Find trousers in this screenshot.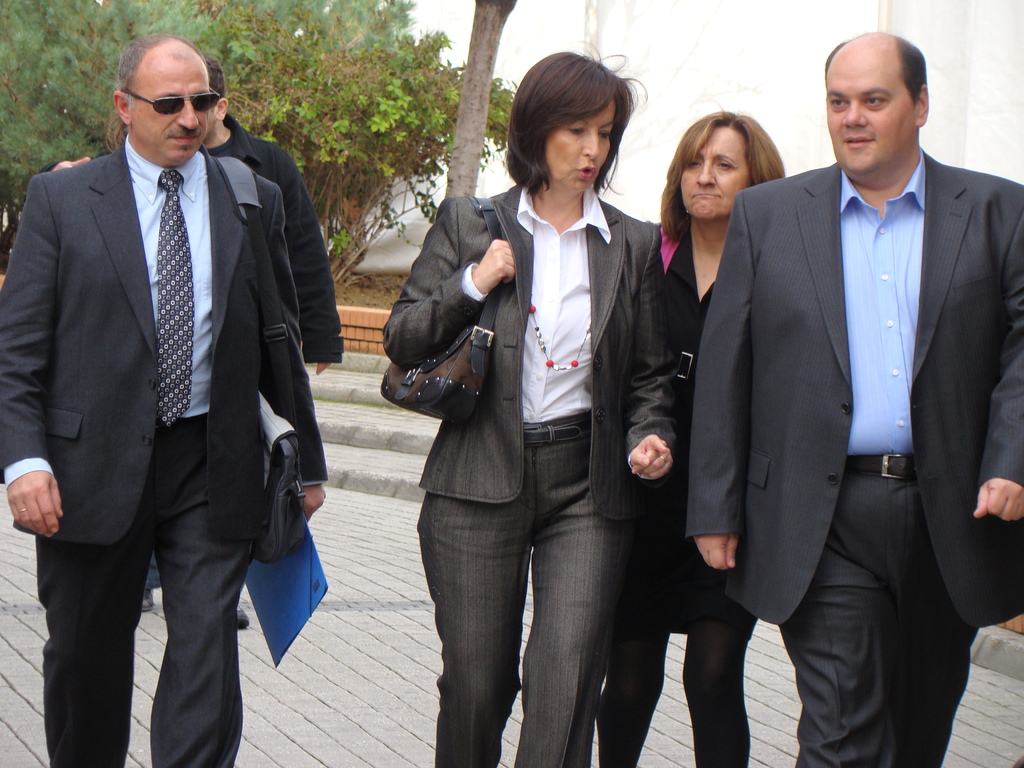
The bounding box for trousers is x1=773, y1=467, x2=979, y2=767.
